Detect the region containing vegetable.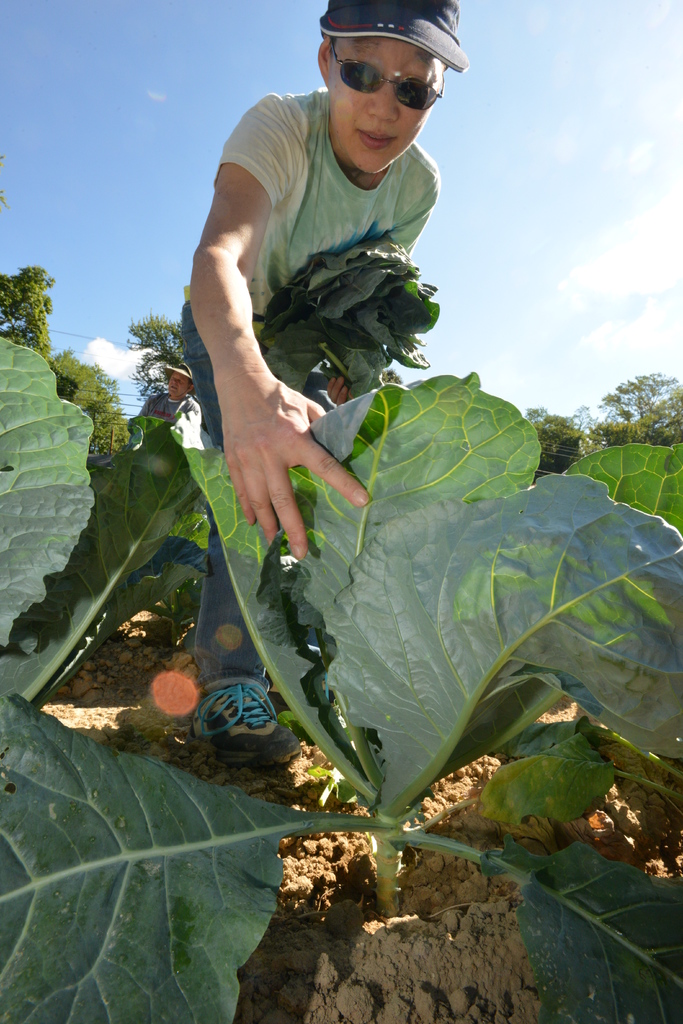
{"left": 169, "top": 370, "right": 671, "bottom": 896}.
